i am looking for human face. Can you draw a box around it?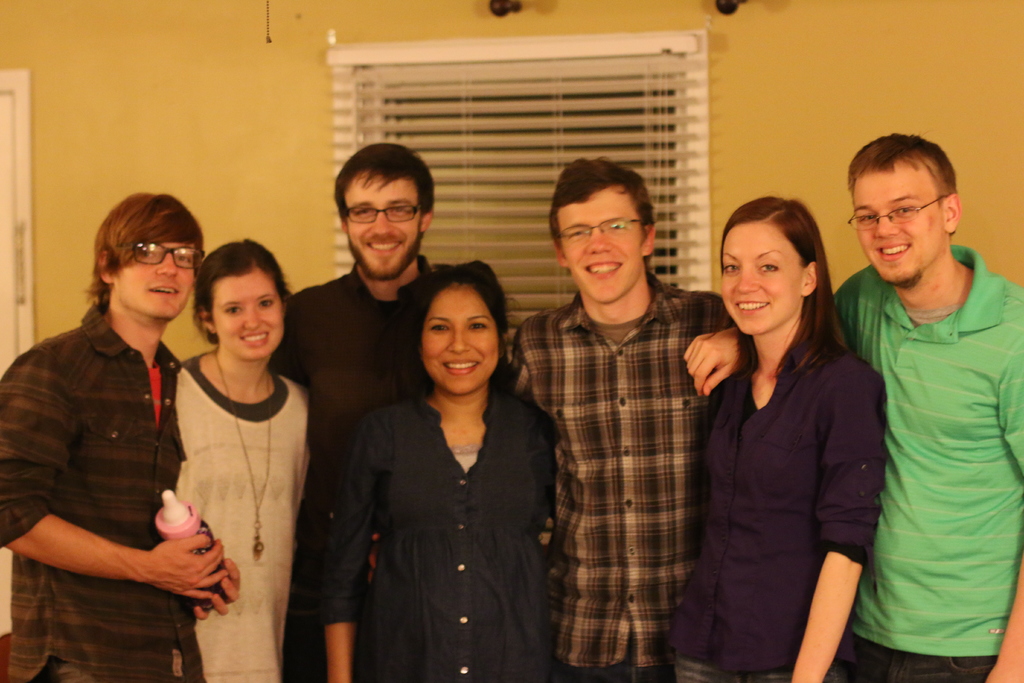
Sure, the bounding box is rect(556, 181, 646, 305).
